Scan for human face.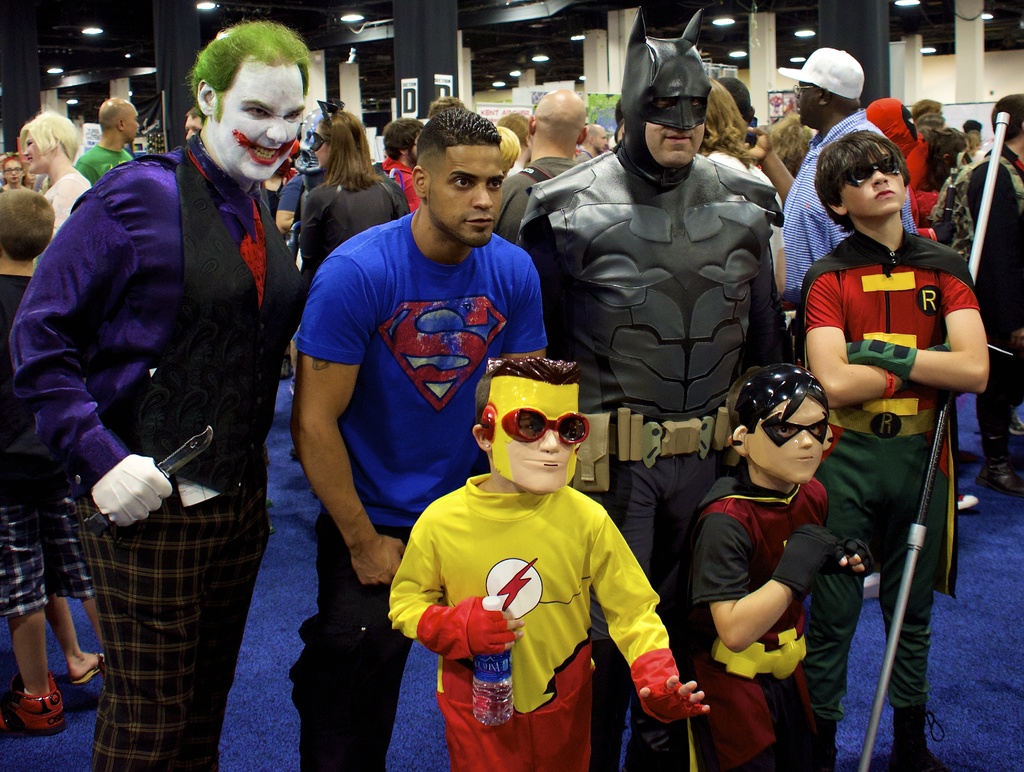
Scan result: 493, 384, 576, 489.
